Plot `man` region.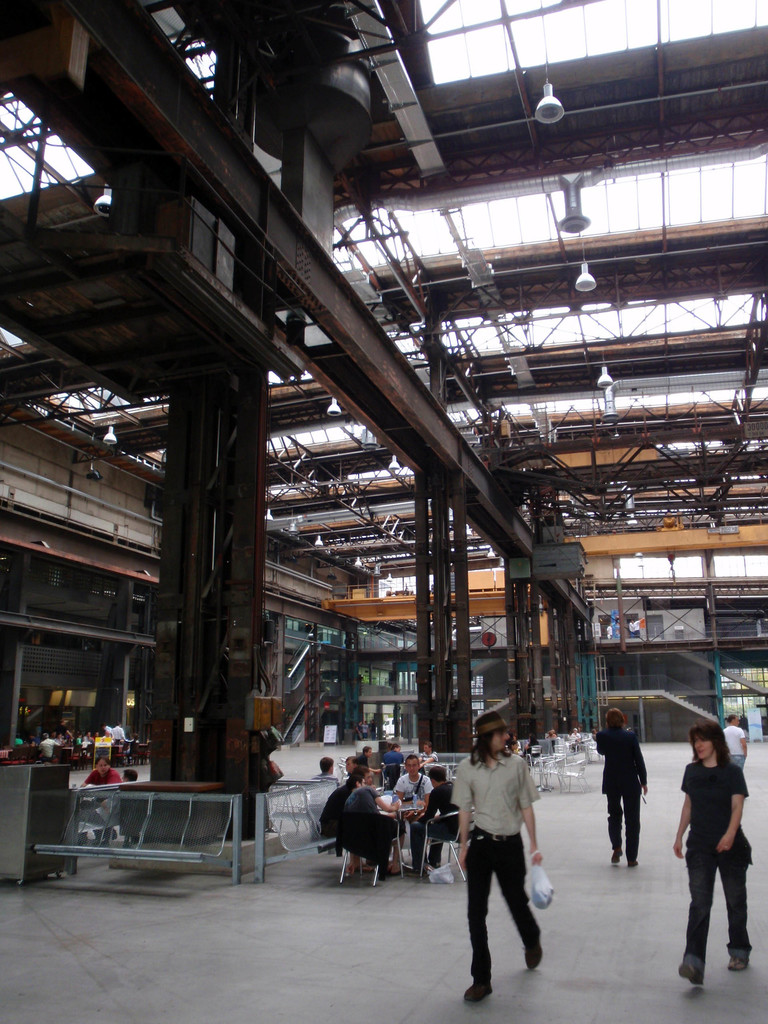
Plotted at BBox(85, 757, 118, 843).
